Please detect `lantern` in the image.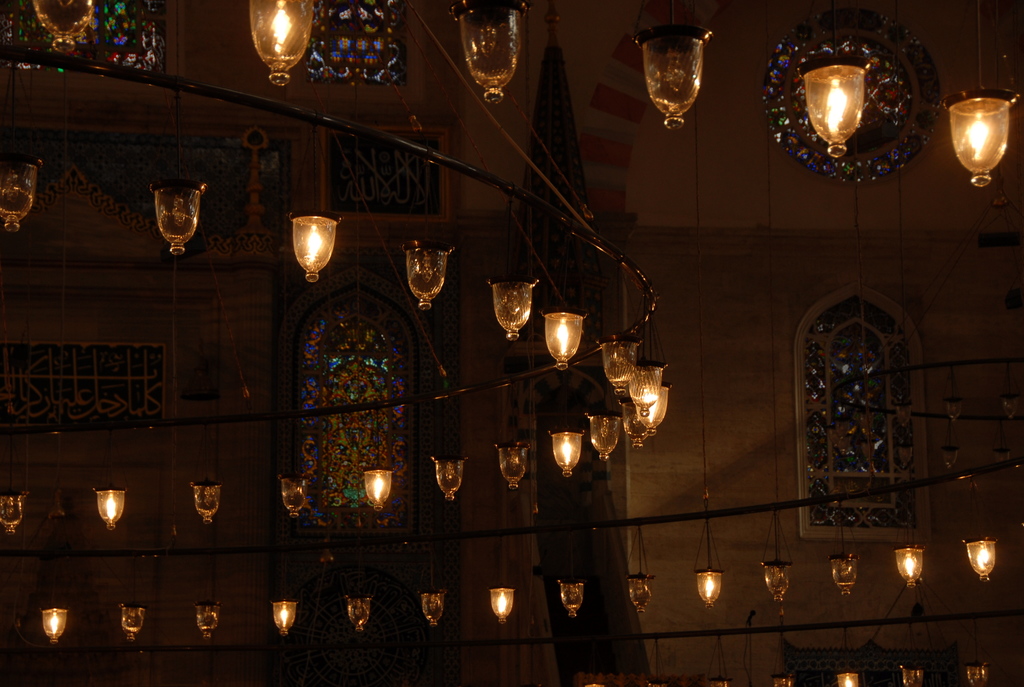
bbox=[548, 427, 588, 477].
